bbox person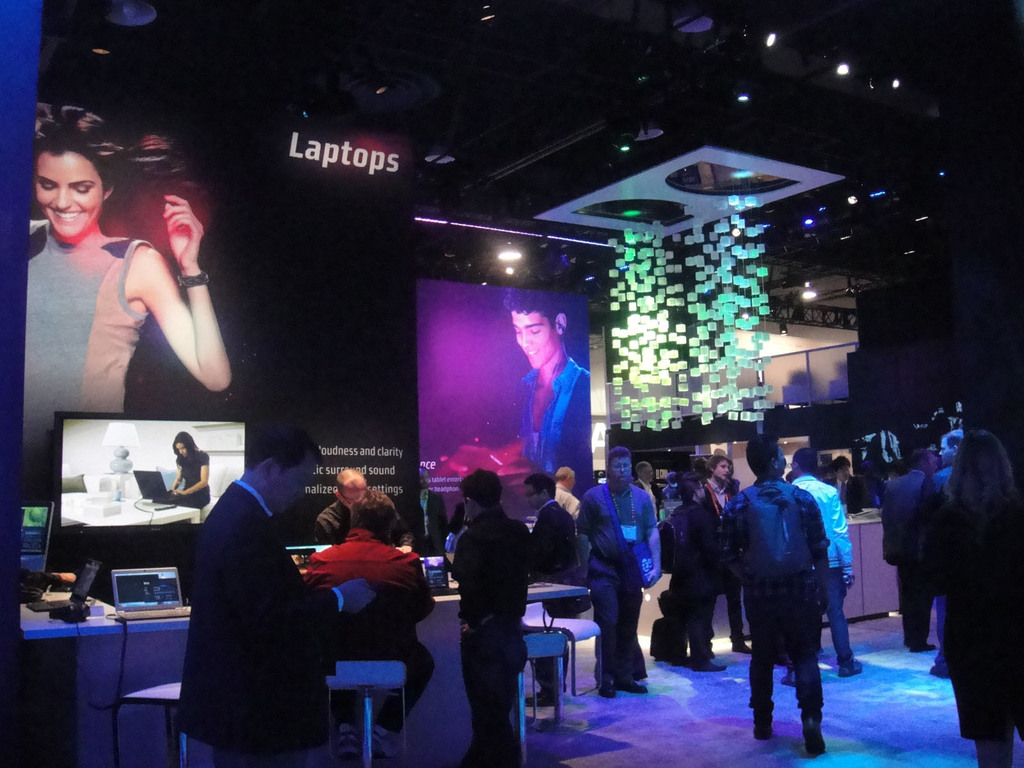
[636,457,664,525]
